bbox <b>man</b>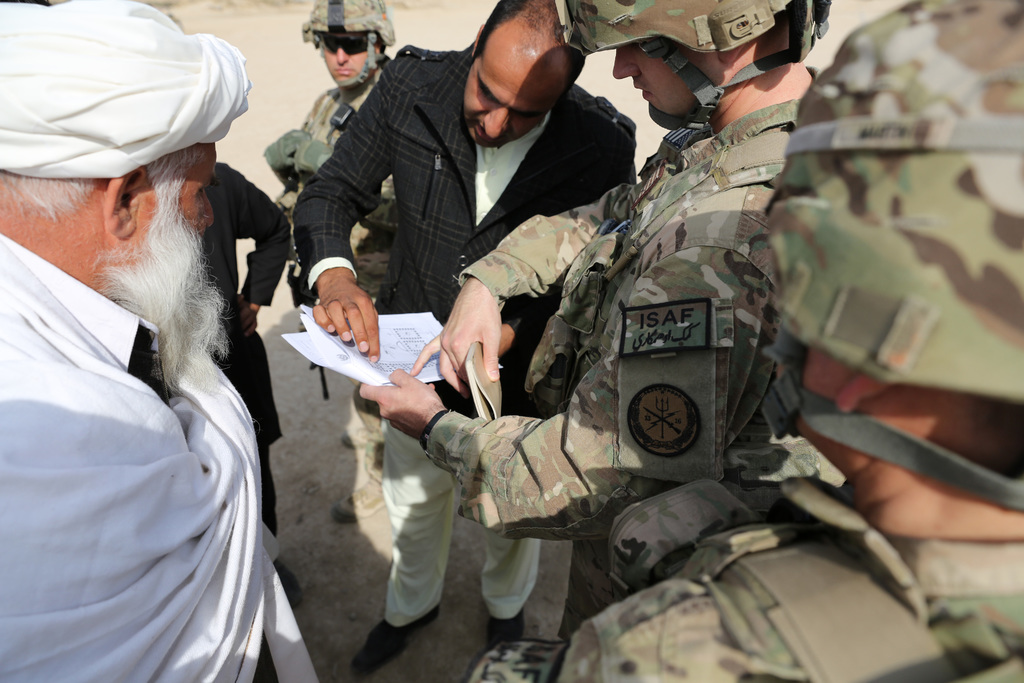
l=289, t=0, r=637, b=682
